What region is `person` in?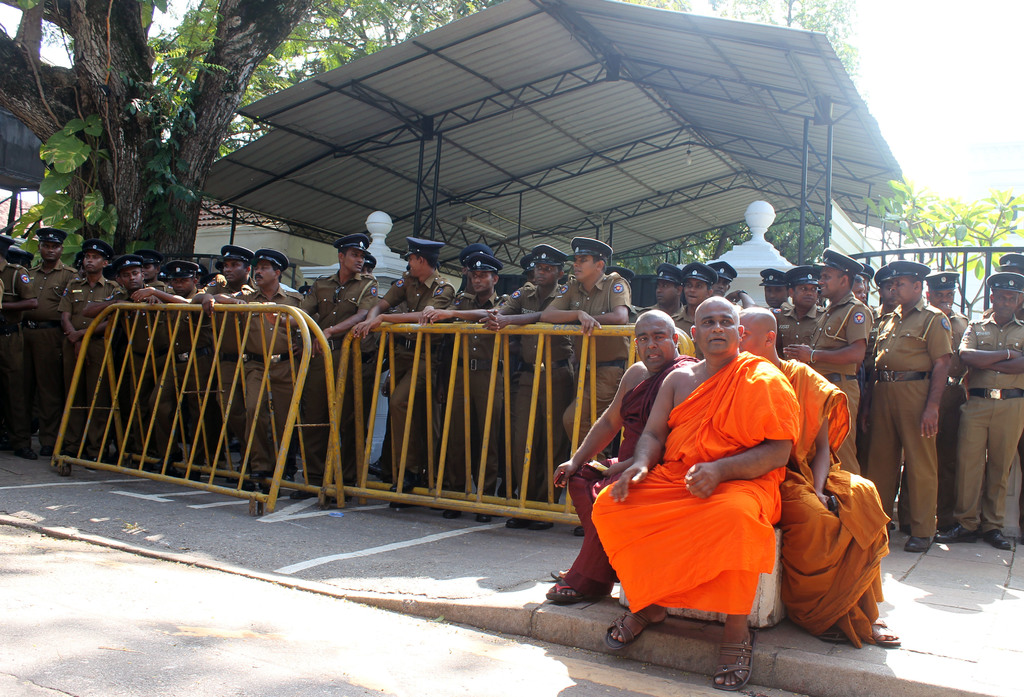
region(263, 232, 379, 501).
